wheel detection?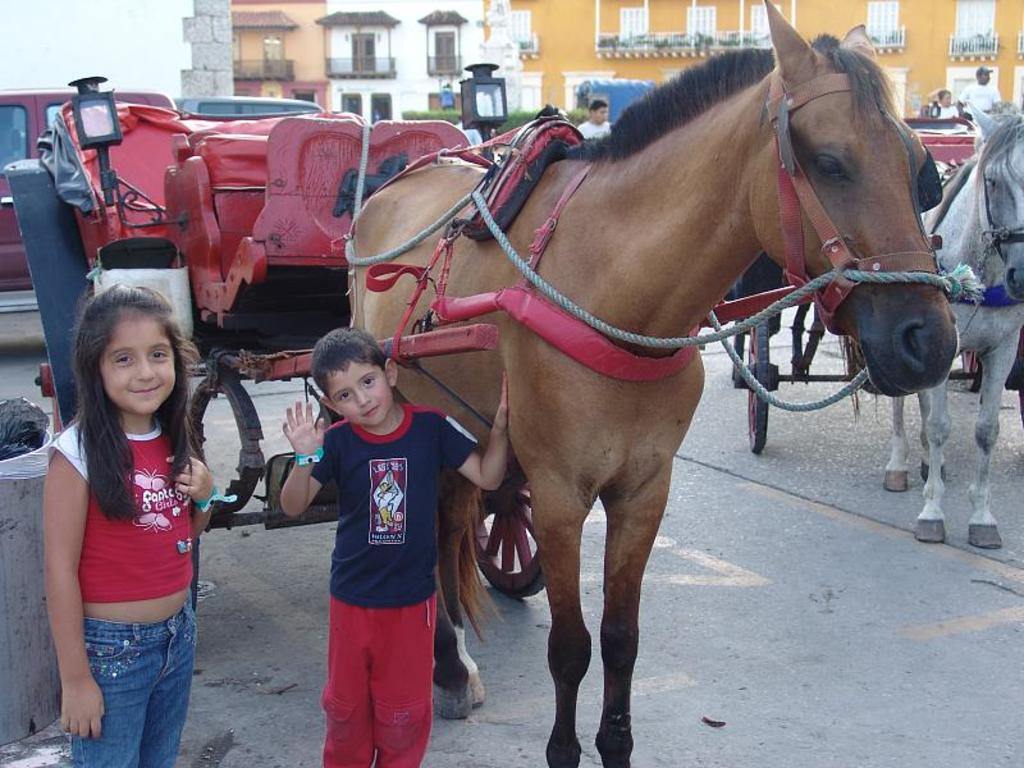
471/465/553/605
